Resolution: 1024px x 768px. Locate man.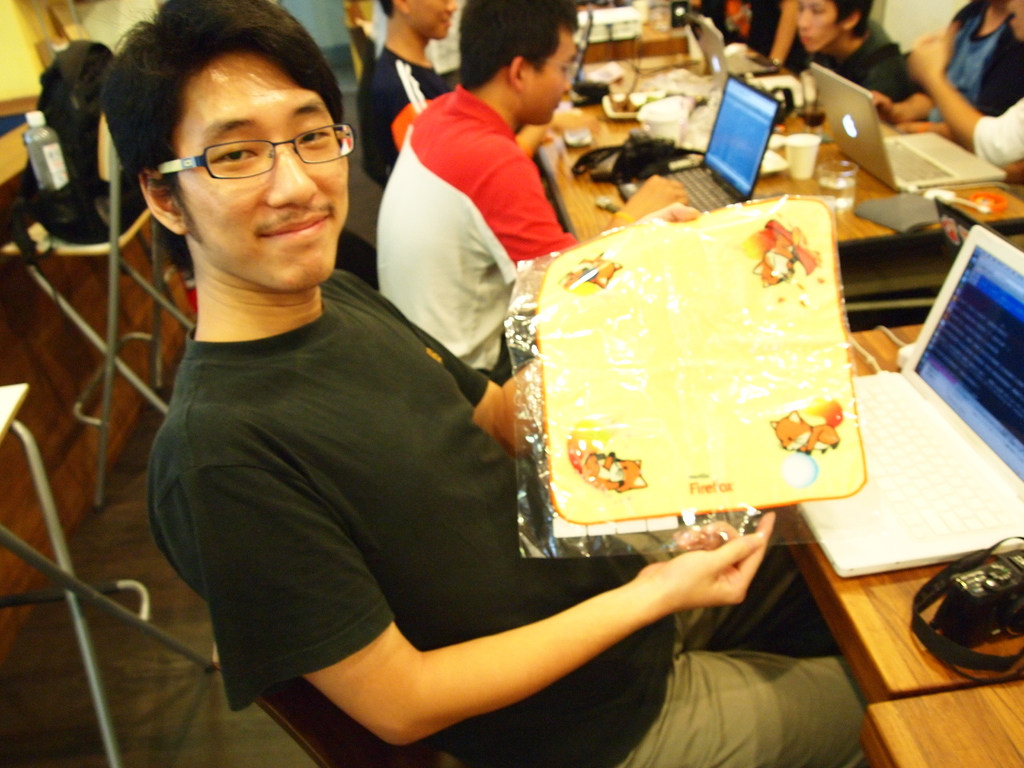
{"x1": 371, "y1": 0, "x2": 467, "y2": 92}.
